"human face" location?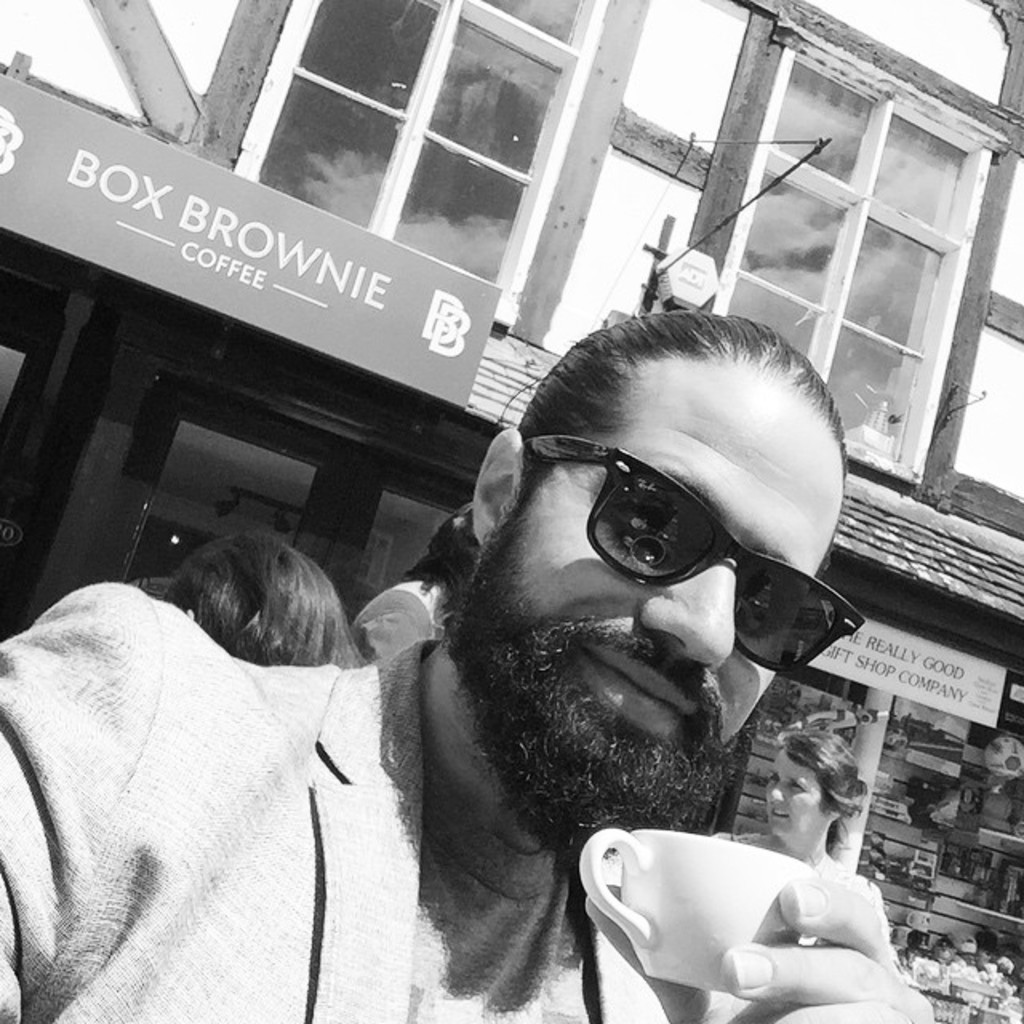
bbox=[496, 384, 850, 742]
